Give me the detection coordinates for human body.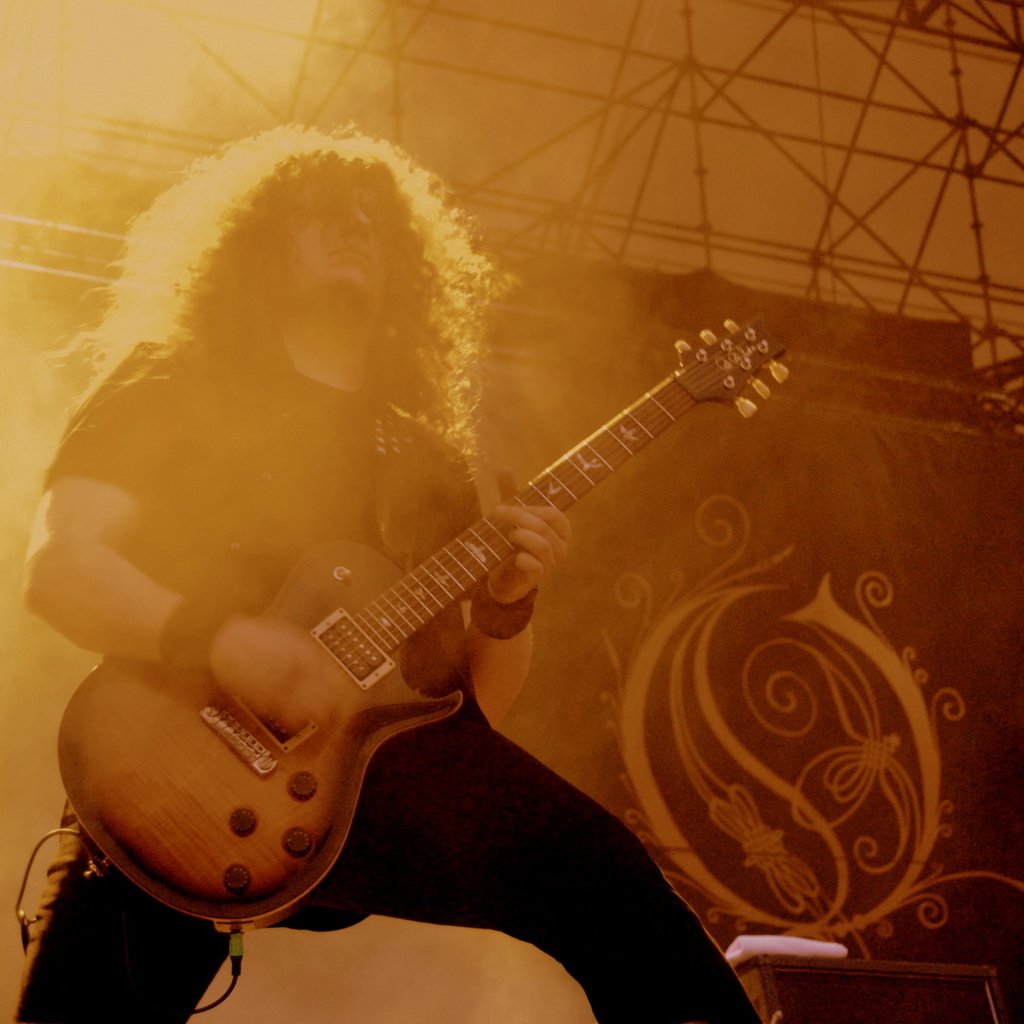
[left=15, top=131, right=770, bottom=1023].
